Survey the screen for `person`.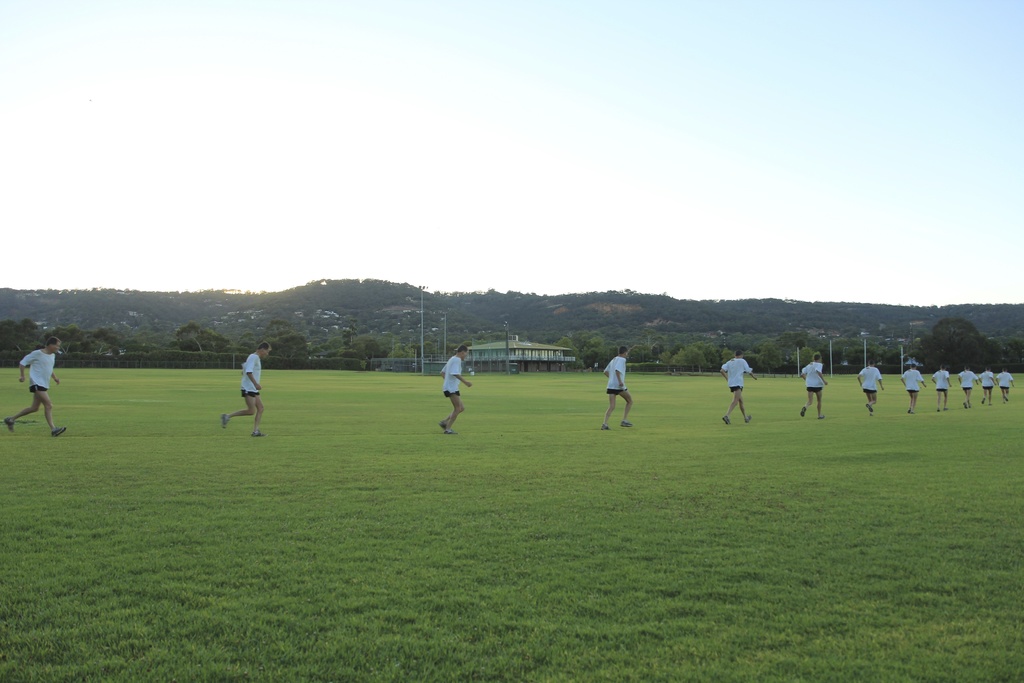
Survey found: (left=438, top=347, right=474, bottom=435).
